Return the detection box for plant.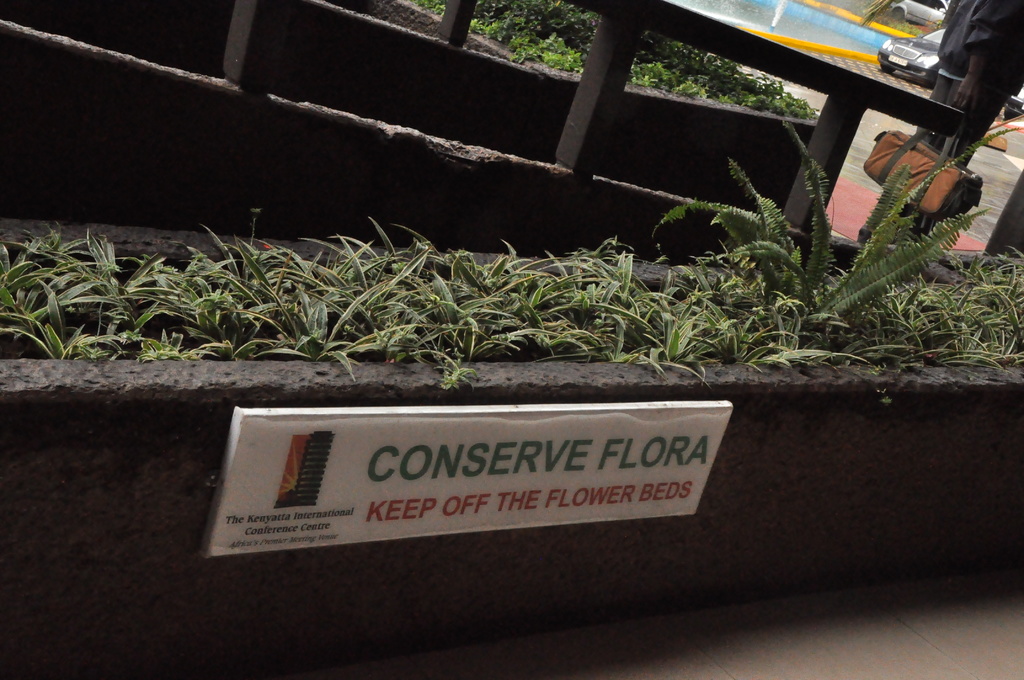
304/216/514/388.
